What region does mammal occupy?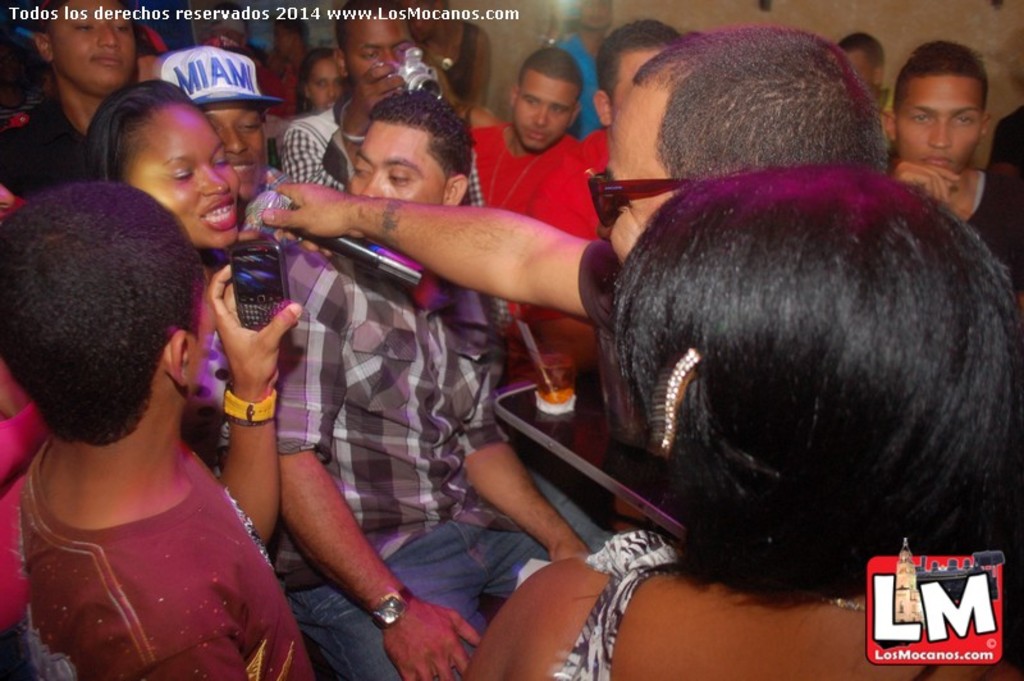
(left=0, top=141, right=297, bottom=680).
